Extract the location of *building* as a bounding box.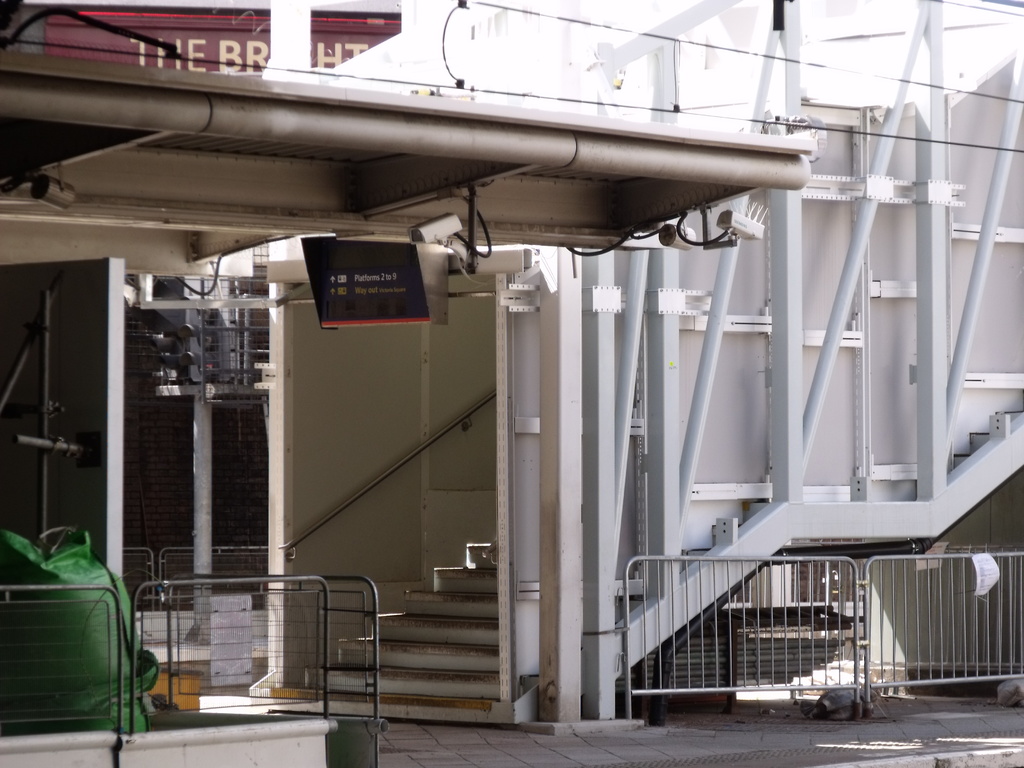
[left=0, top=0, right=1023, bottom=767].
